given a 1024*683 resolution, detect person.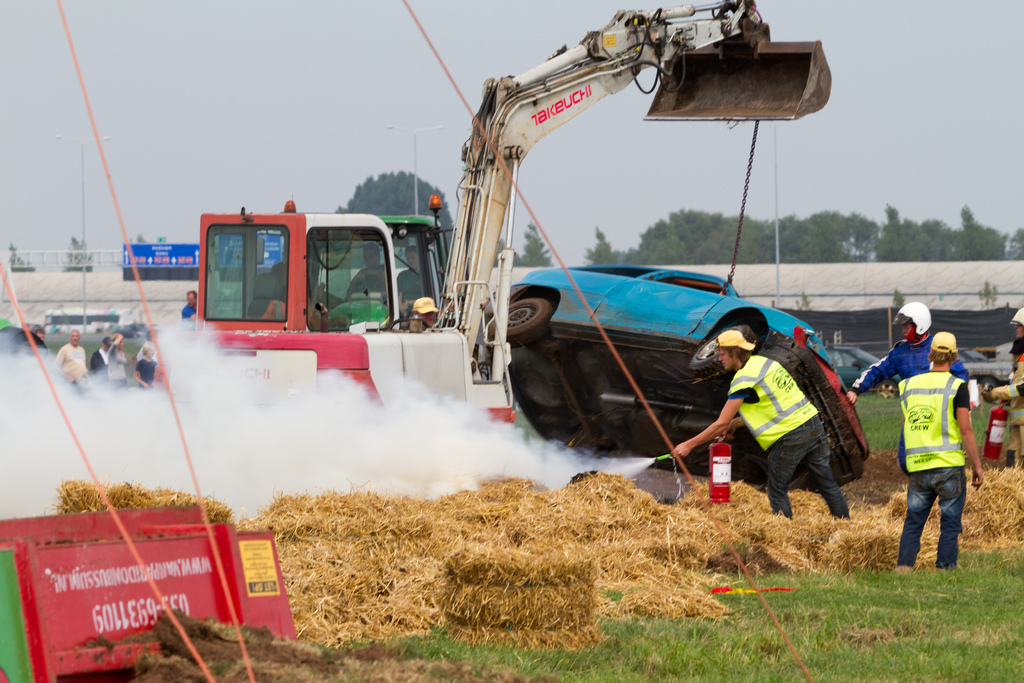
<box>130,341,157,388</box>.
